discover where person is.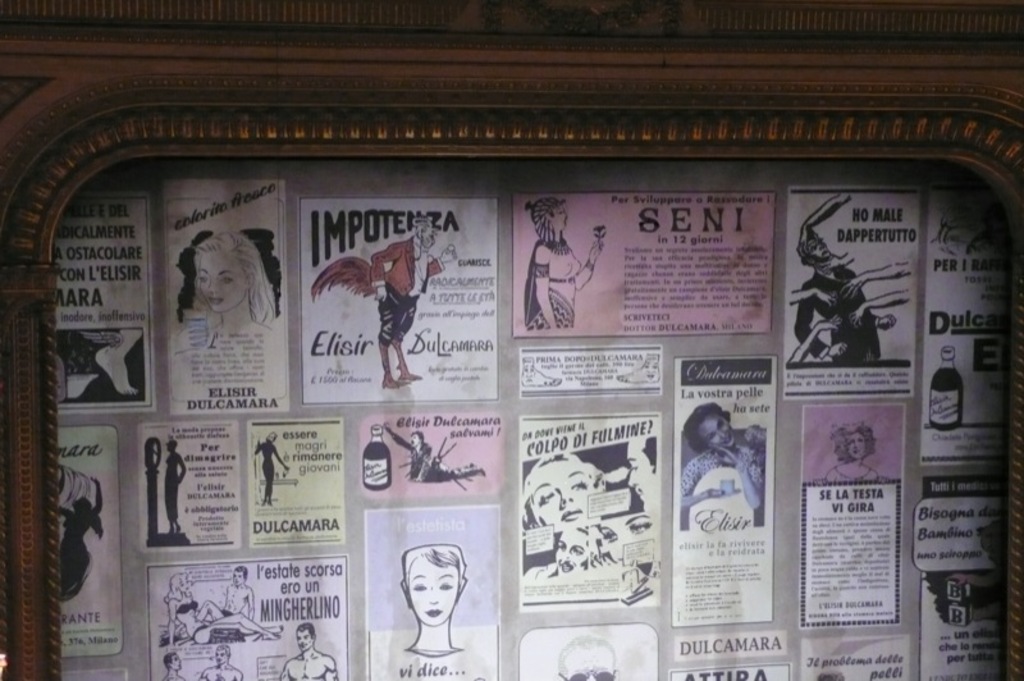
Discovered at (x1=378, y1=416, x2=438, y2=488).
